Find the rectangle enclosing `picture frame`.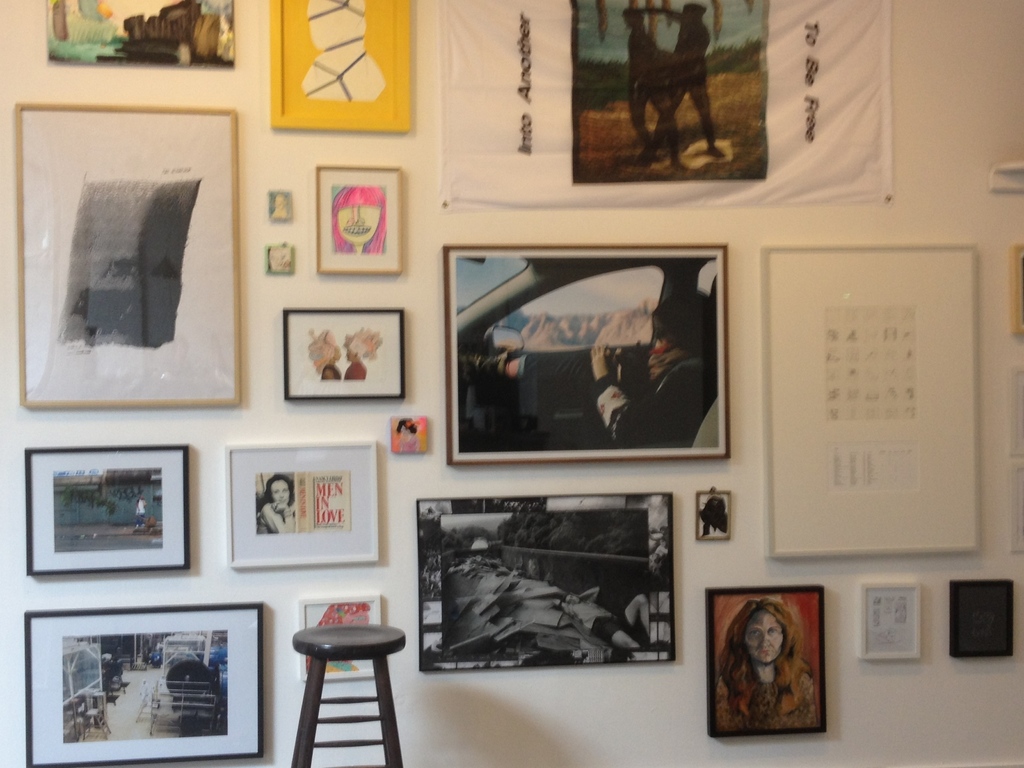
268:0:408:133.
